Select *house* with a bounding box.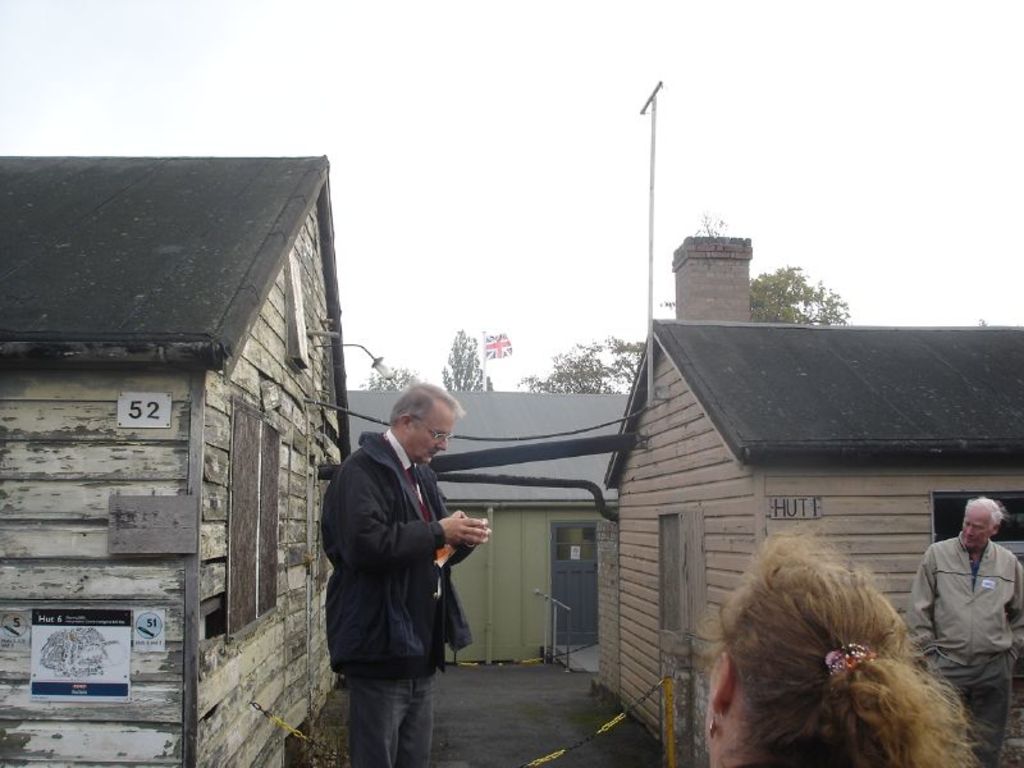
region(594, 319, 1009, 714).
